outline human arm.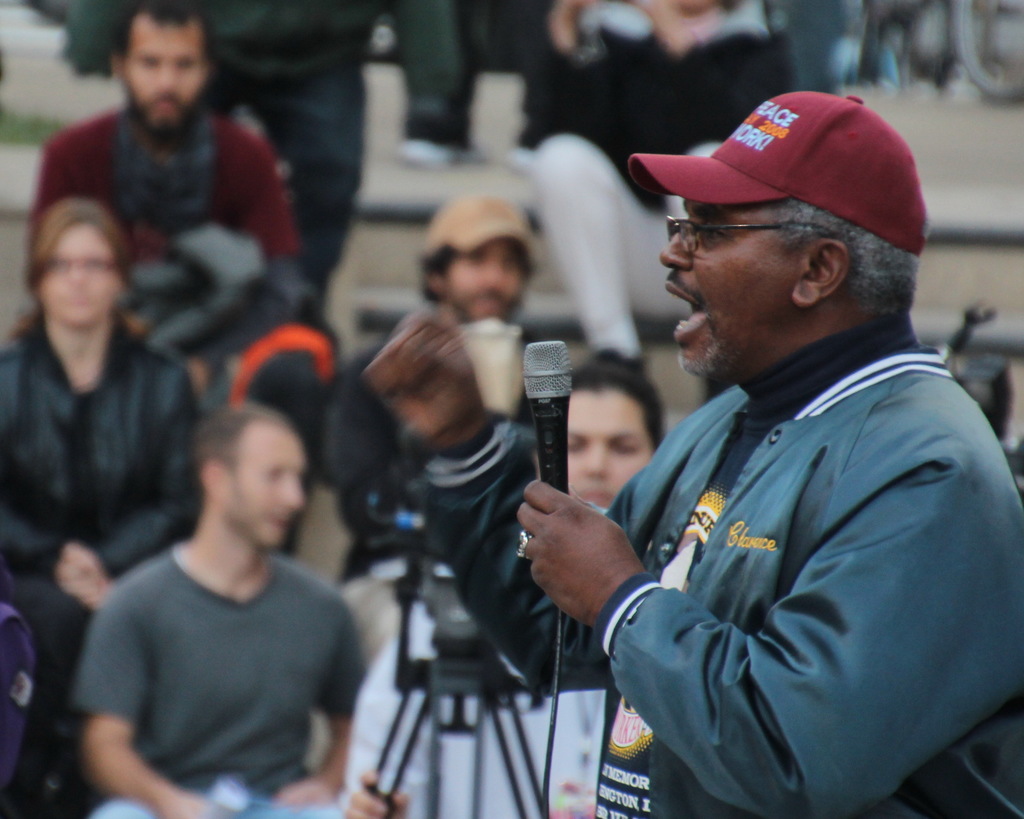
Outline: bbox=(64, 589, 222, 818).
